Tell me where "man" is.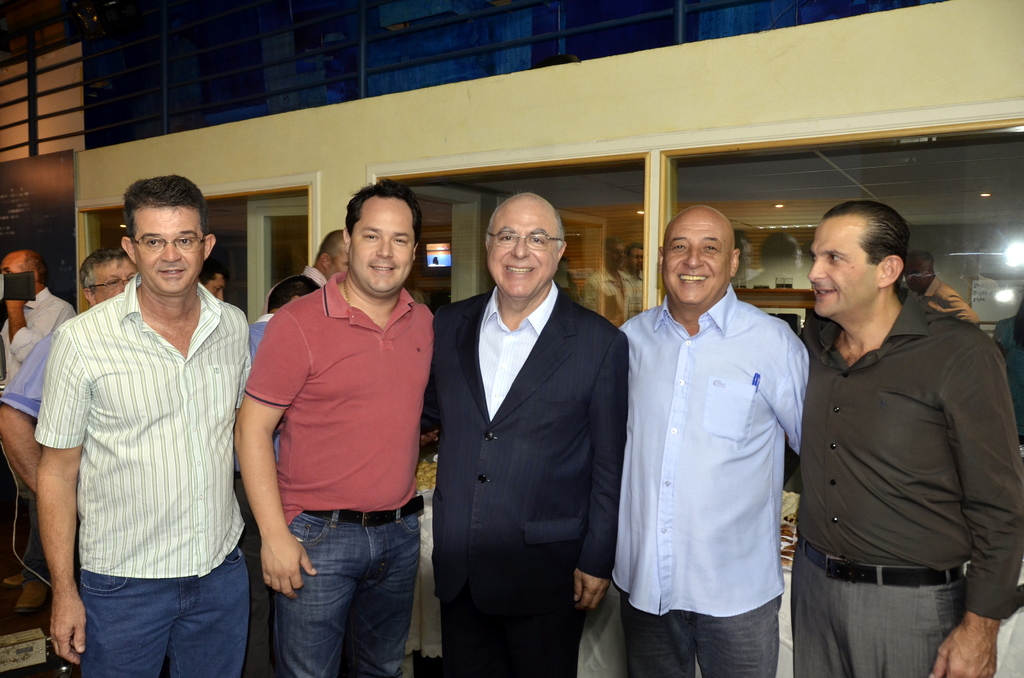
"man" is at (x1=614, y1=199, x2=810, y2=677).
